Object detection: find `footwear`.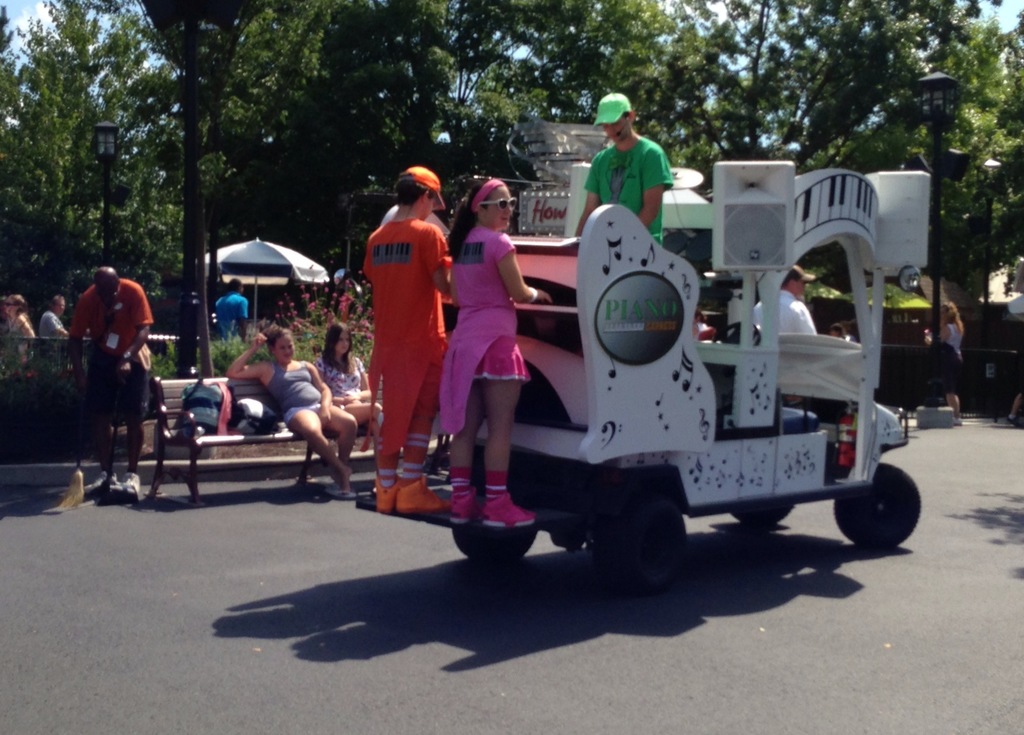
x1=397 y1=477 x2=447 y2=515.
